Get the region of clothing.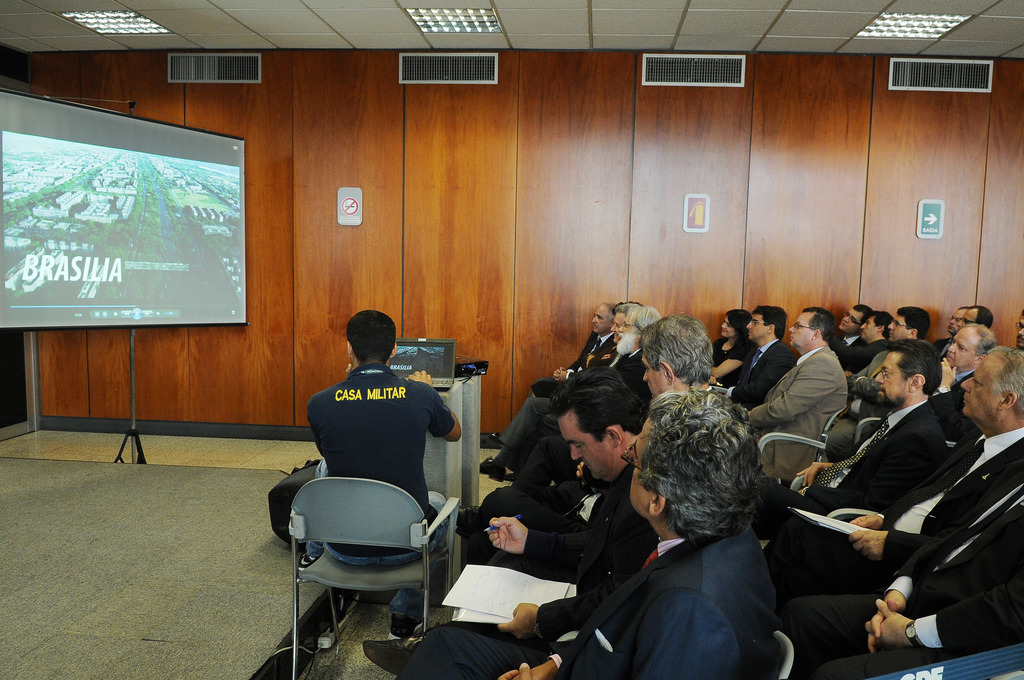
[601,348,658,419].
